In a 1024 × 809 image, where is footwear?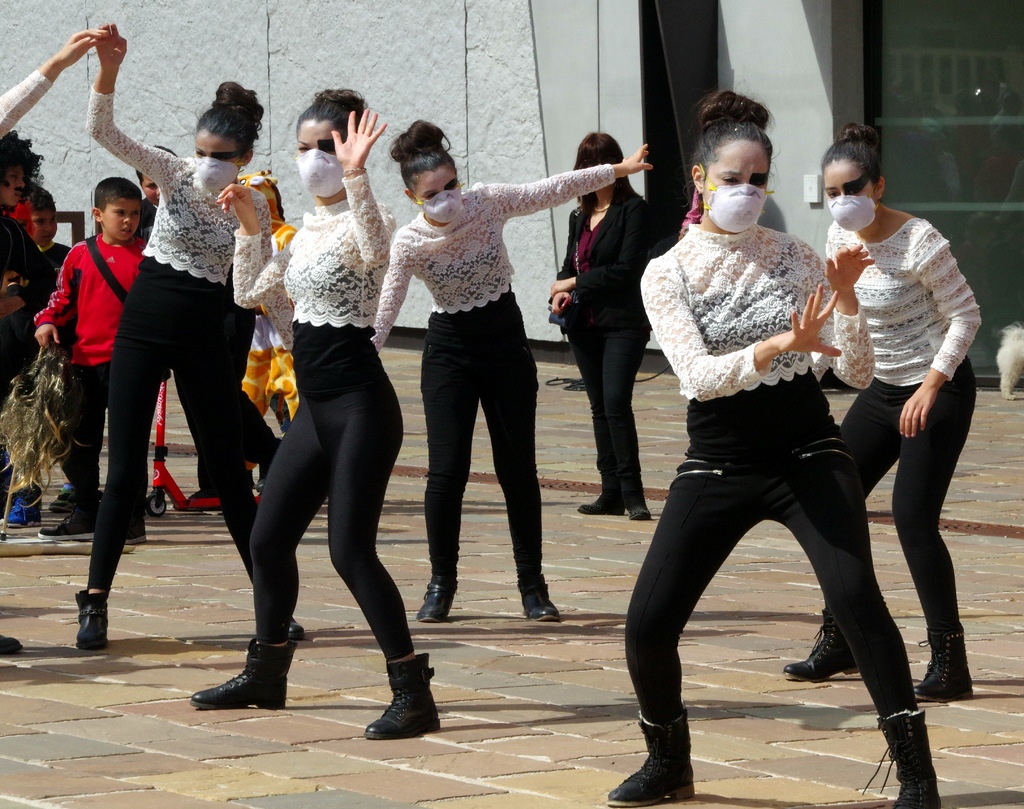
[left=525, top=578, right=563, bottom=625].
